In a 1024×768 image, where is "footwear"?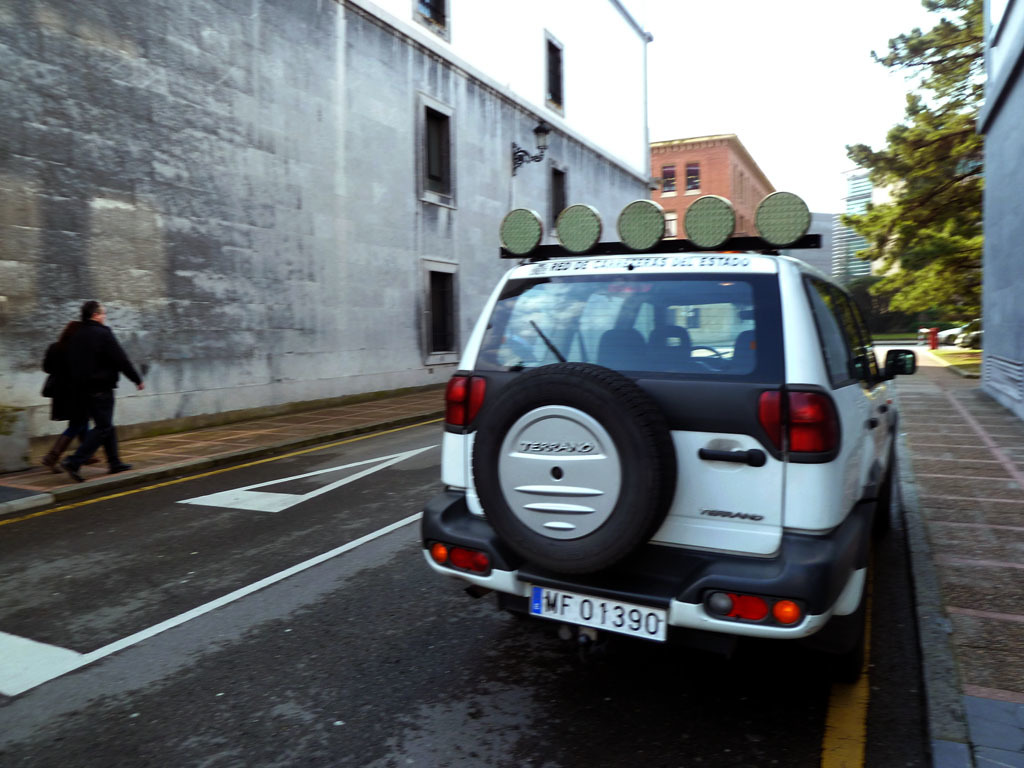
{"left": 39, "top": 456, "right": 56, "bottom": 471}.
